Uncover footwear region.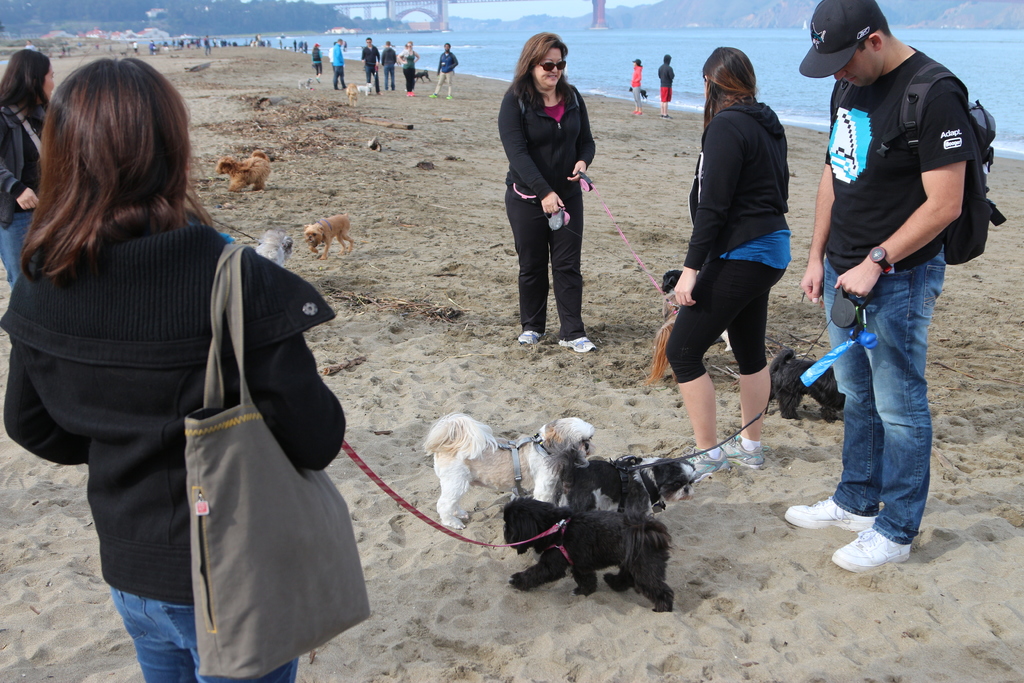
Uncovered: [835,511,924,579].
